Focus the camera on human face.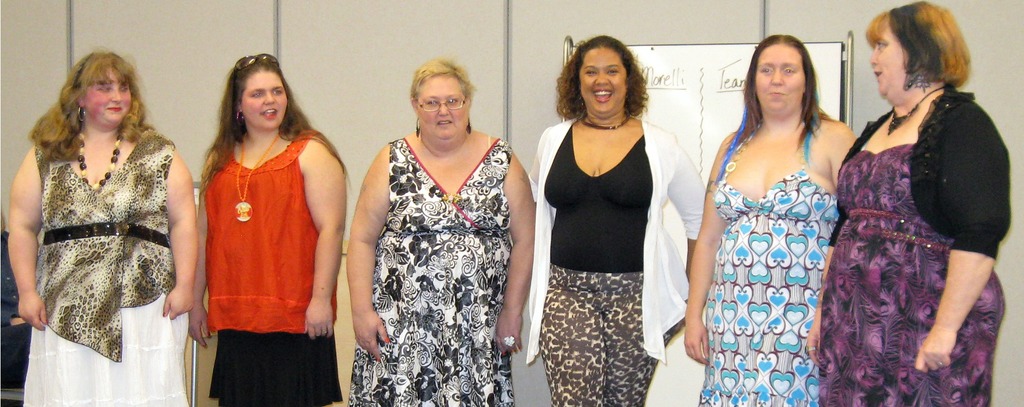
Focus region: bbox=(86, 68, 132, 129).
